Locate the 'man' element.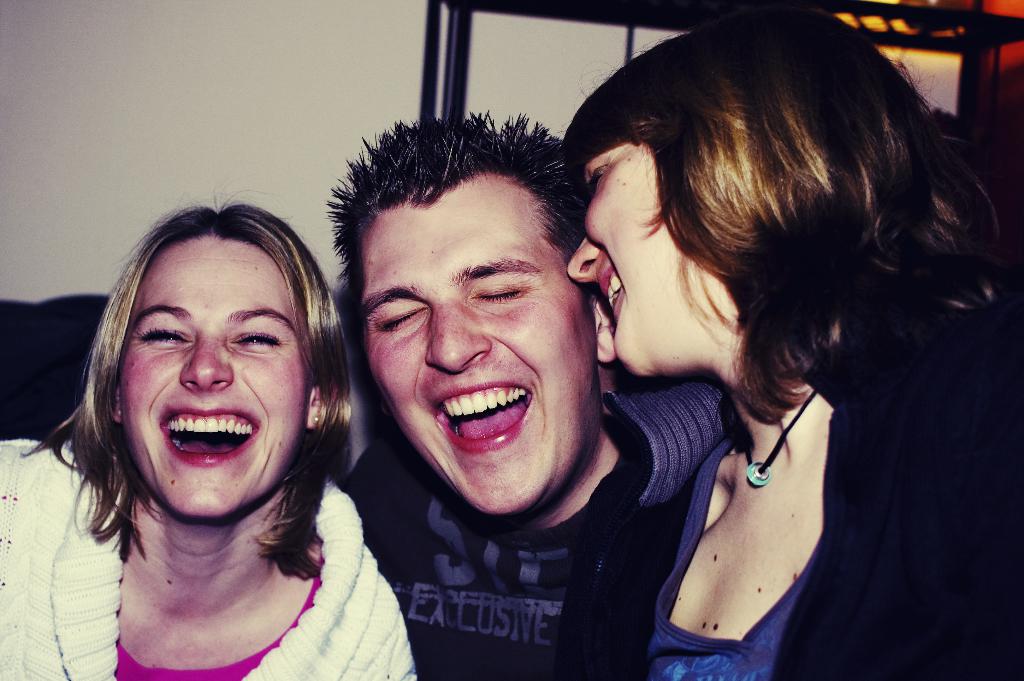
Element bbox: bbox(338, 110, 719, 676).
